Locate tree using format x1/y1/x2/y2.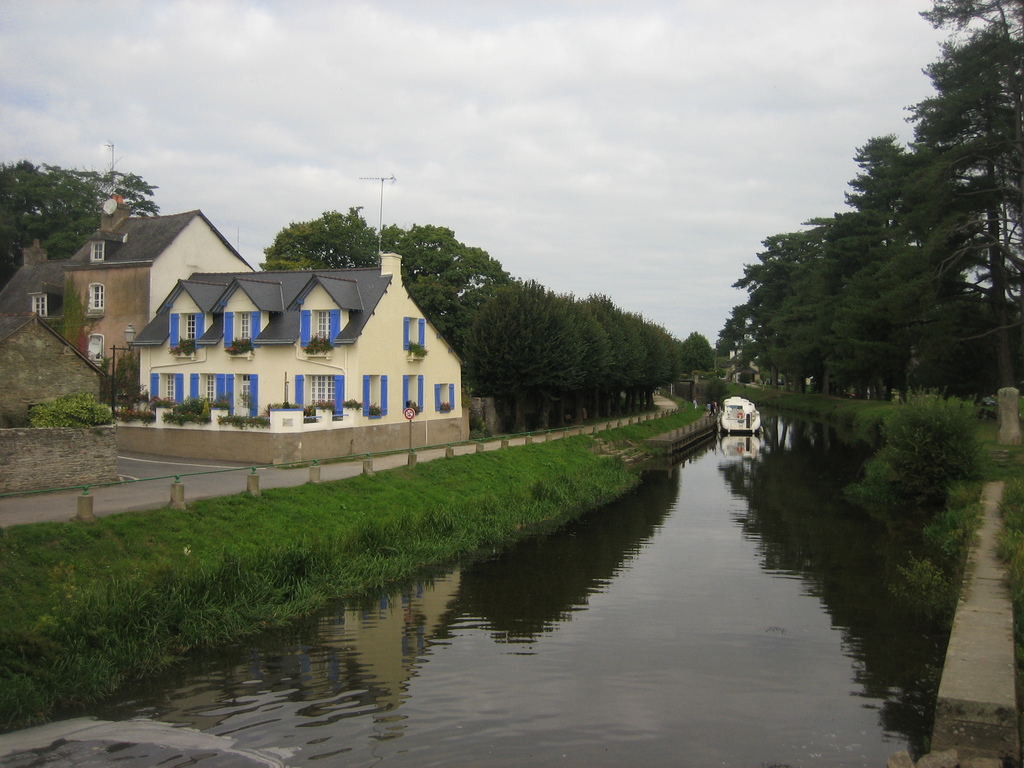
888/120/979/431.
